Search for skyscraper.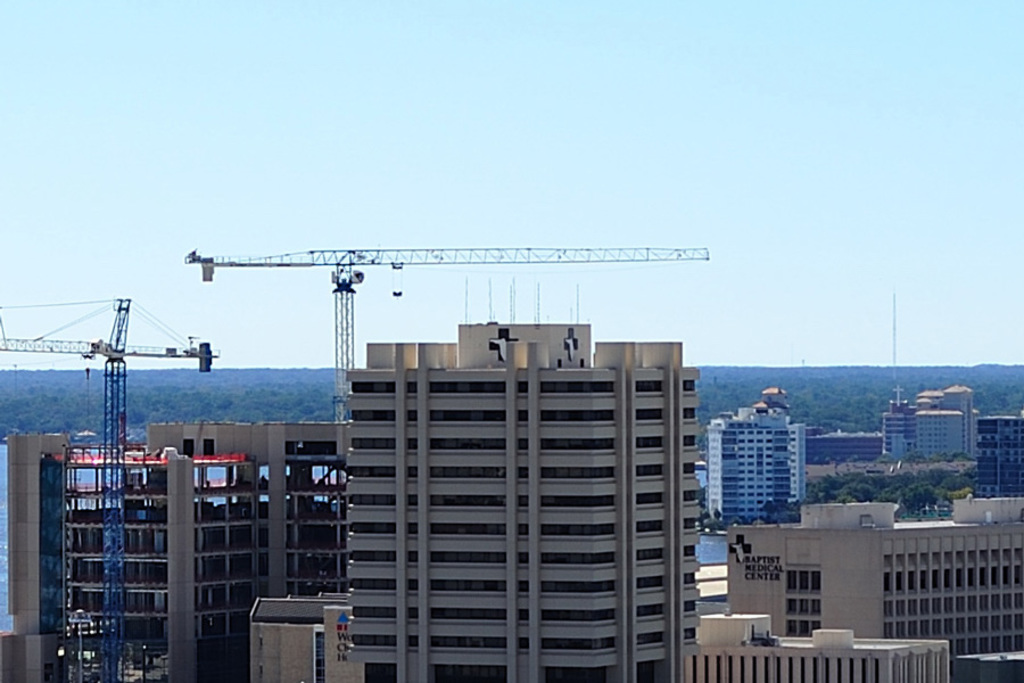
Found at region(732, 510, 1023, 663).
